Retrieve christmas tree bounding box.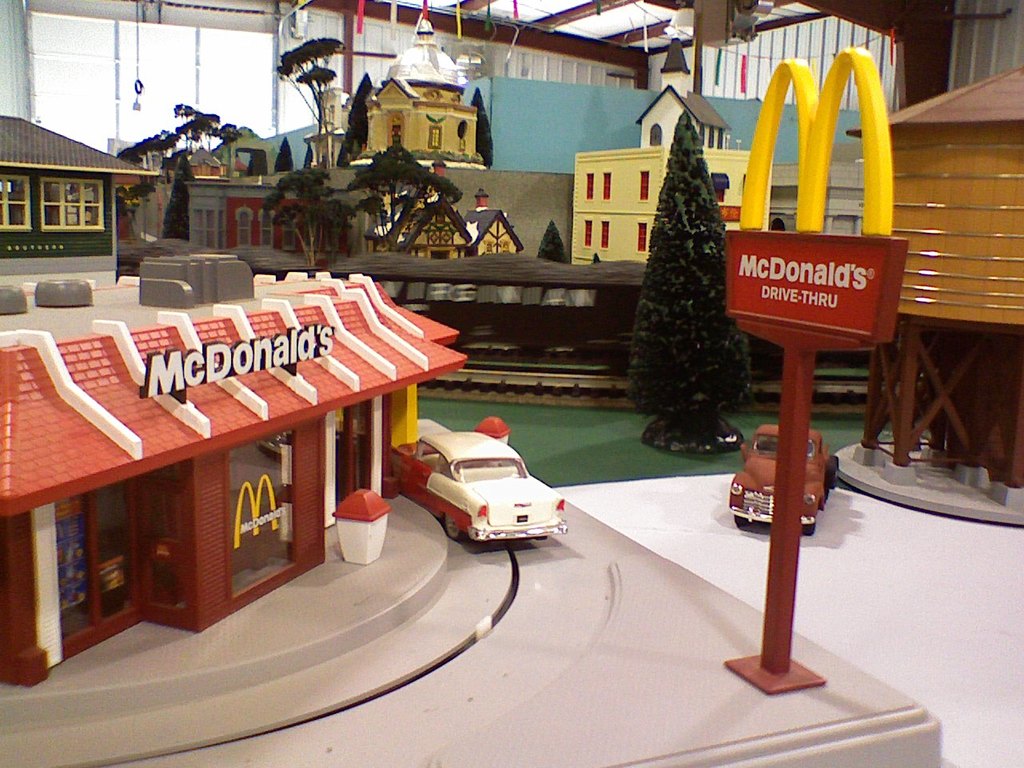
Bounding box: bbox=(626, 102, 758, 418).
